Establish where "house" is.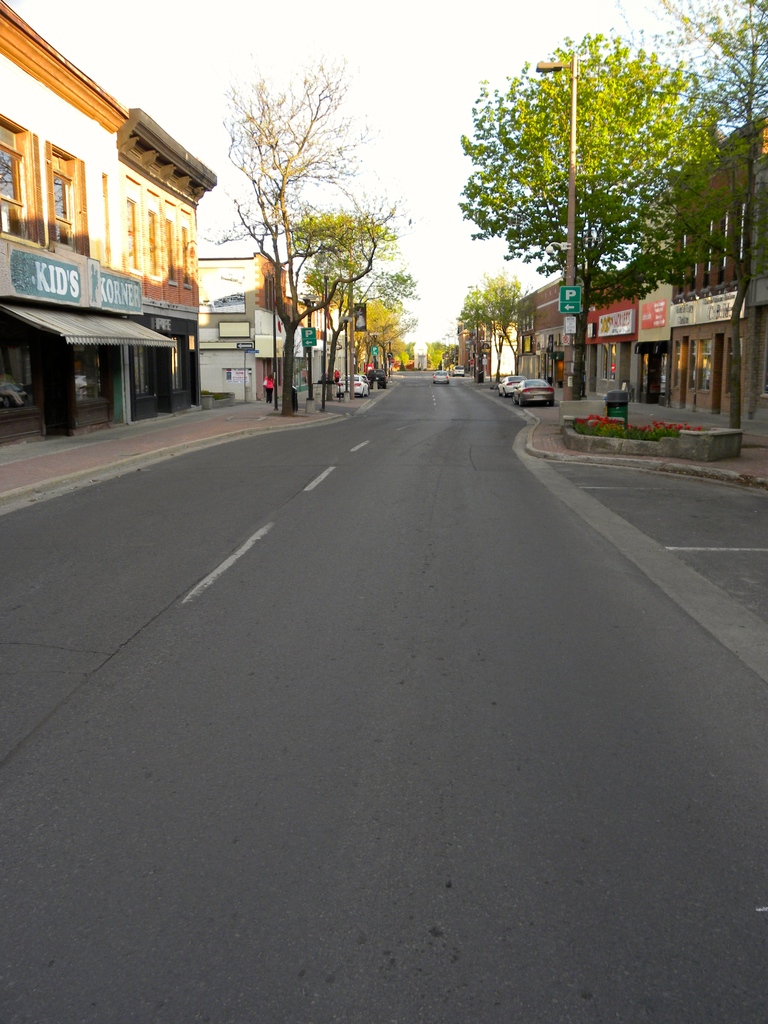
Established at (618, 132, 767, 472).
